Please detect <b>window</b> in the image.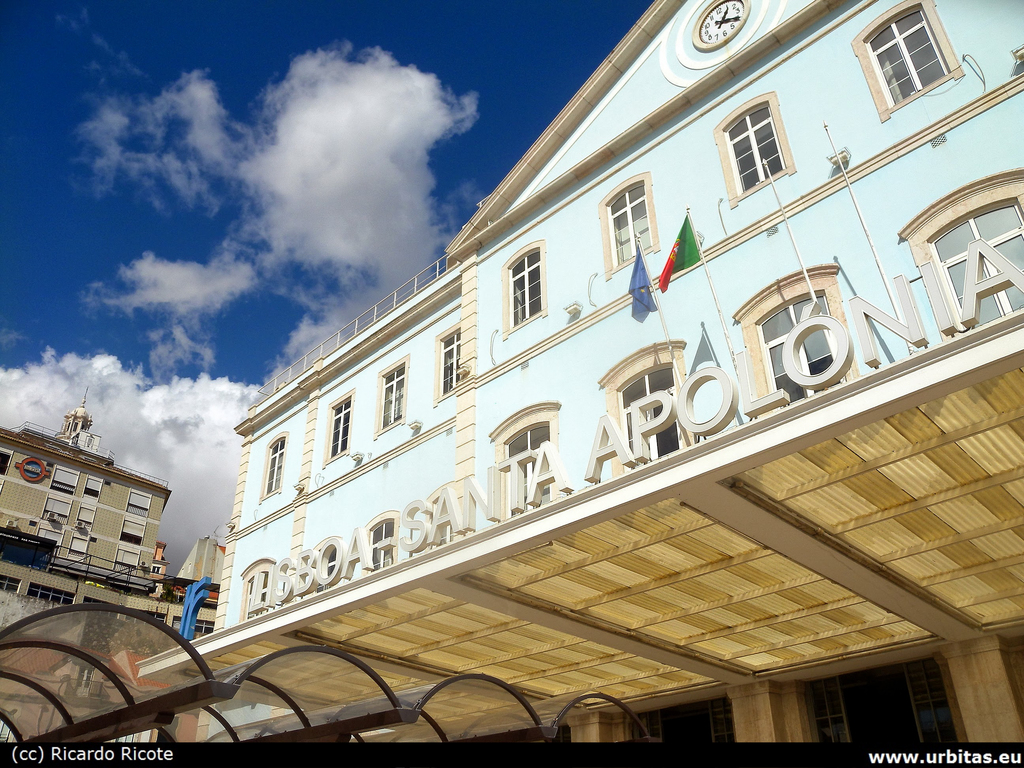
crop(261, 433, 289, 495).
